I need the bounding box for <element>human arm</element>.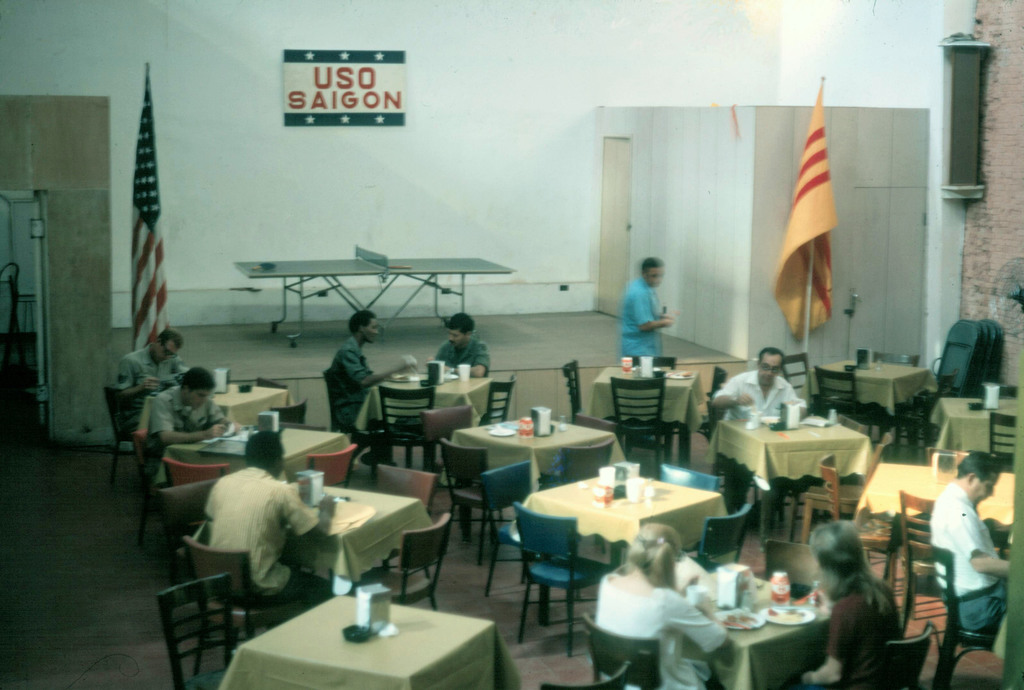
Here it is: x1=634 y1=292 x2=671 y2=337.
